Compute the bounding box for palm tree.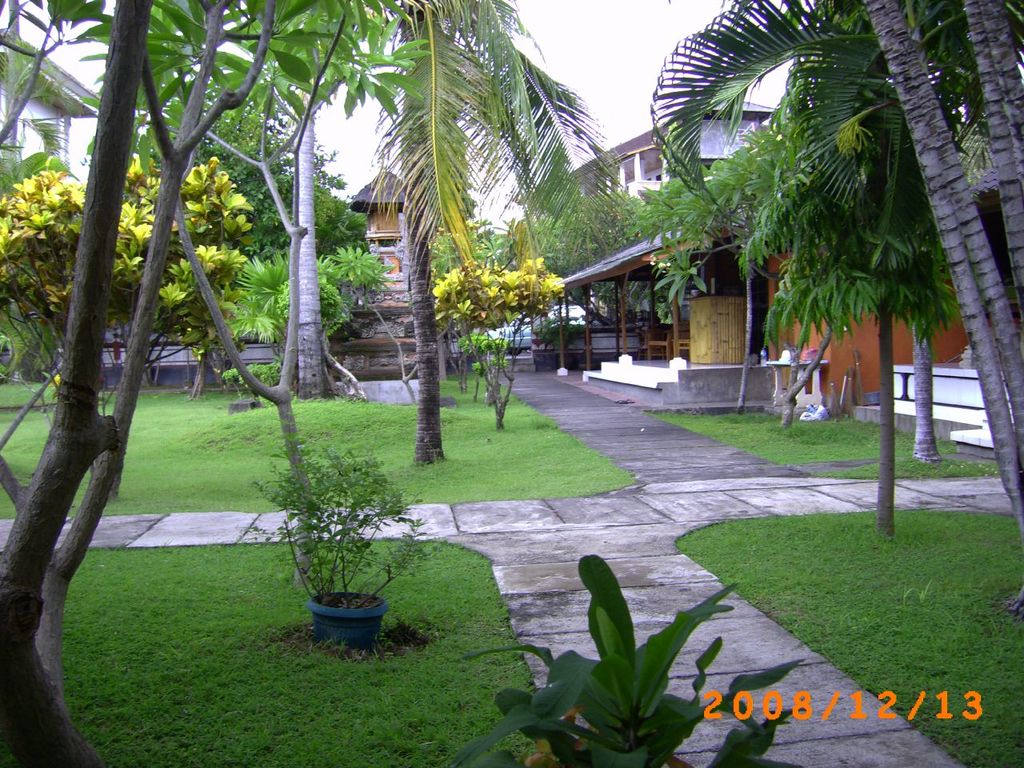
314/46/584/465.
